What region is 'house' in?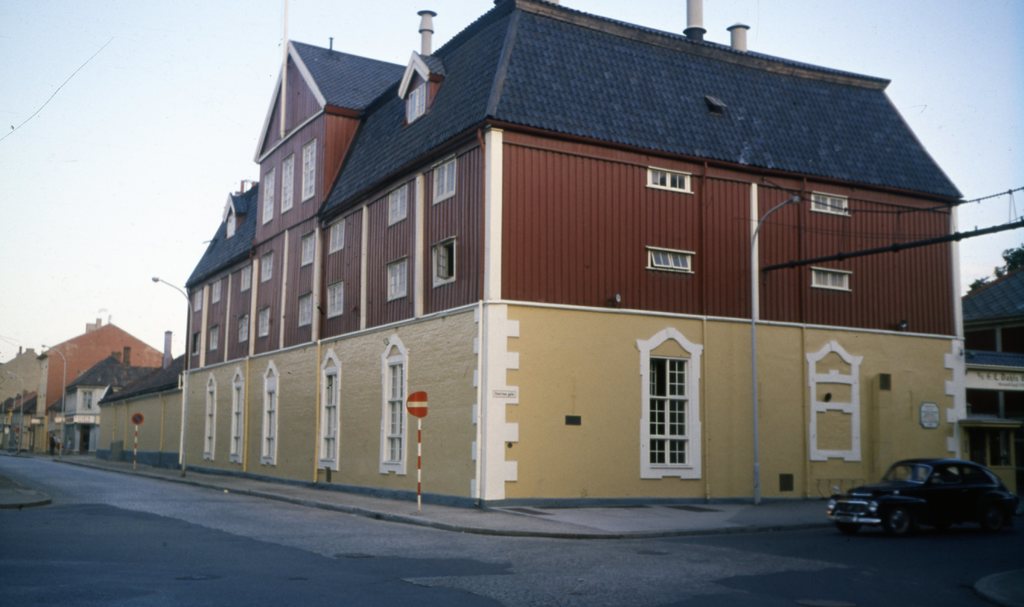
0 345 38 441.
